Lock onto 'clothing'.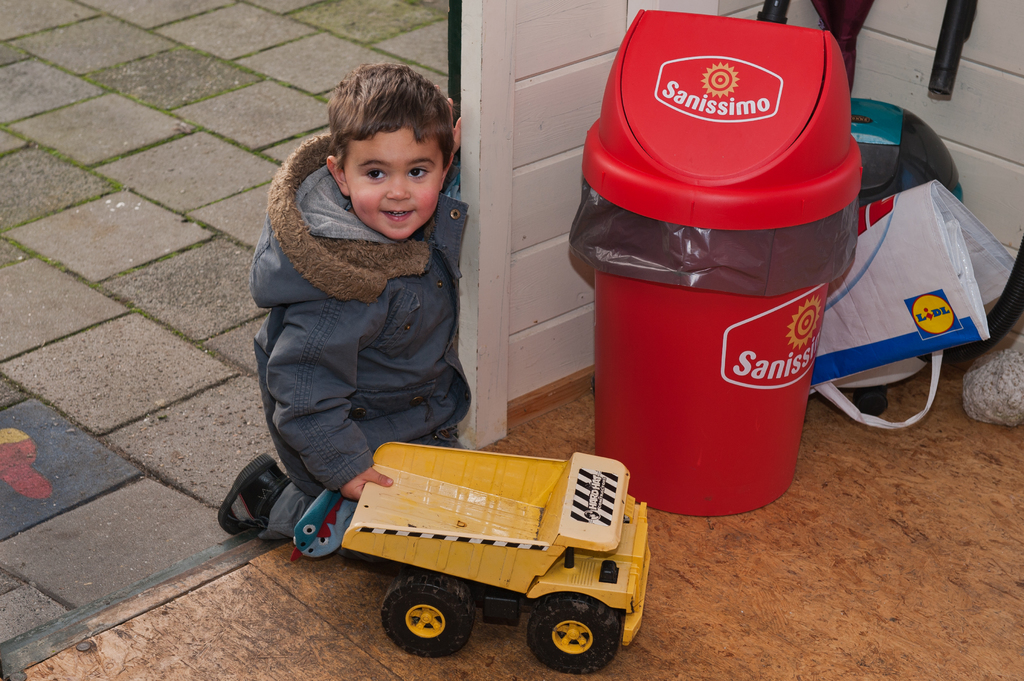
Locked: (left=234, top=111, right=509, bottom=532).
